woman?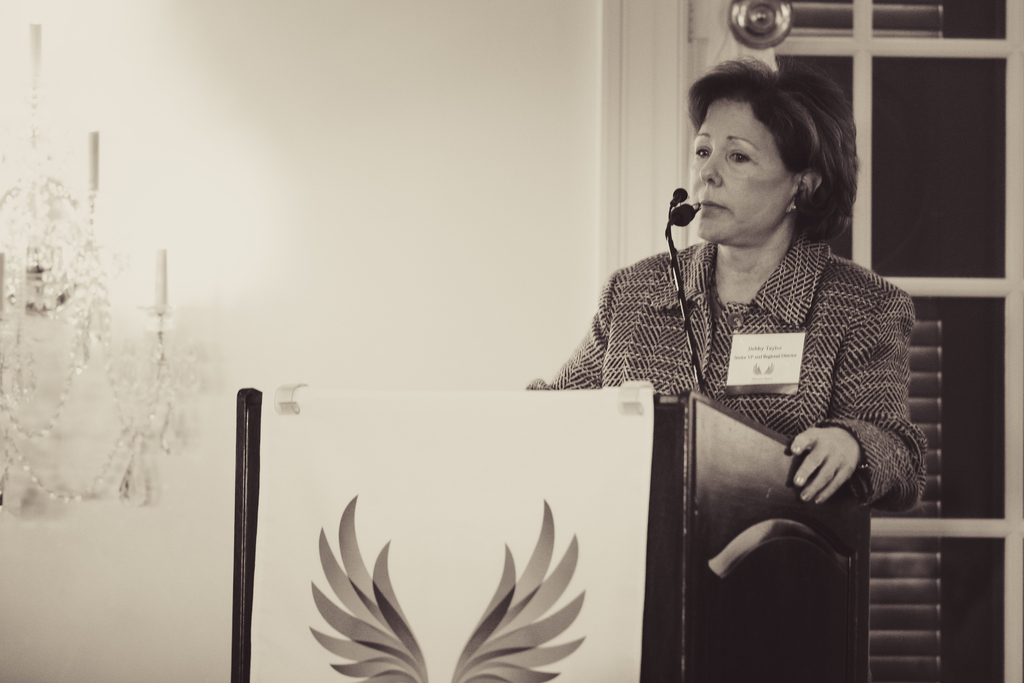
[left=538, top=110, right=899, bottom=594]
